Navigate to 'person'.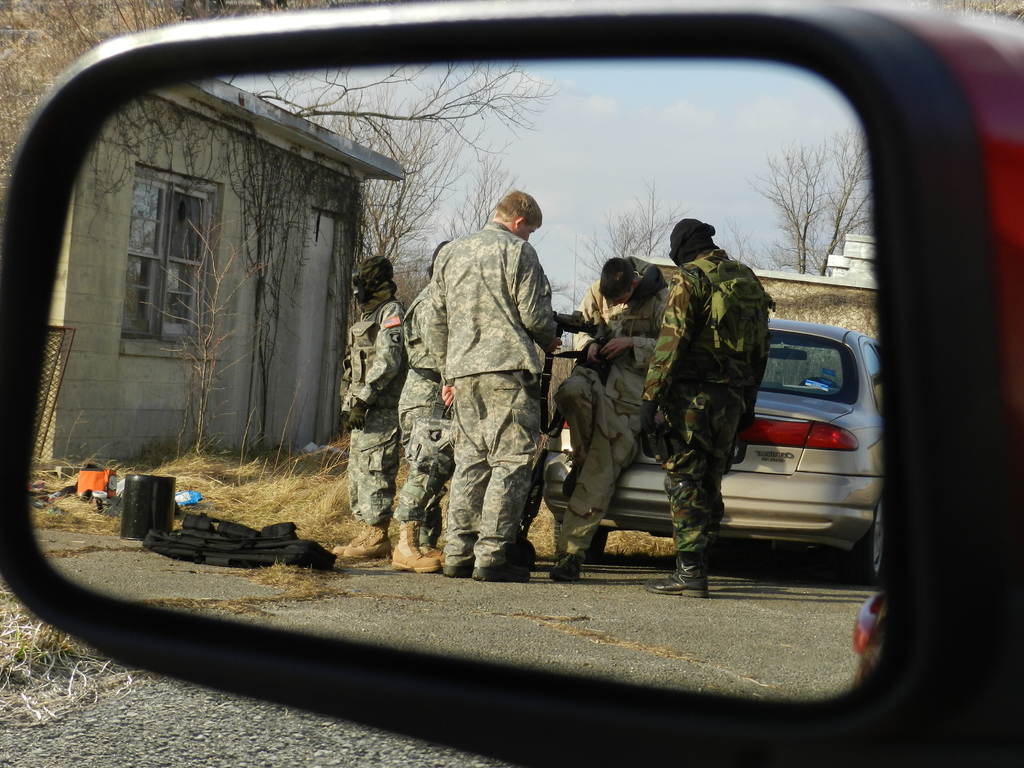
Navigation target: [x1=639, y1=197, x2=764, y2=580].
